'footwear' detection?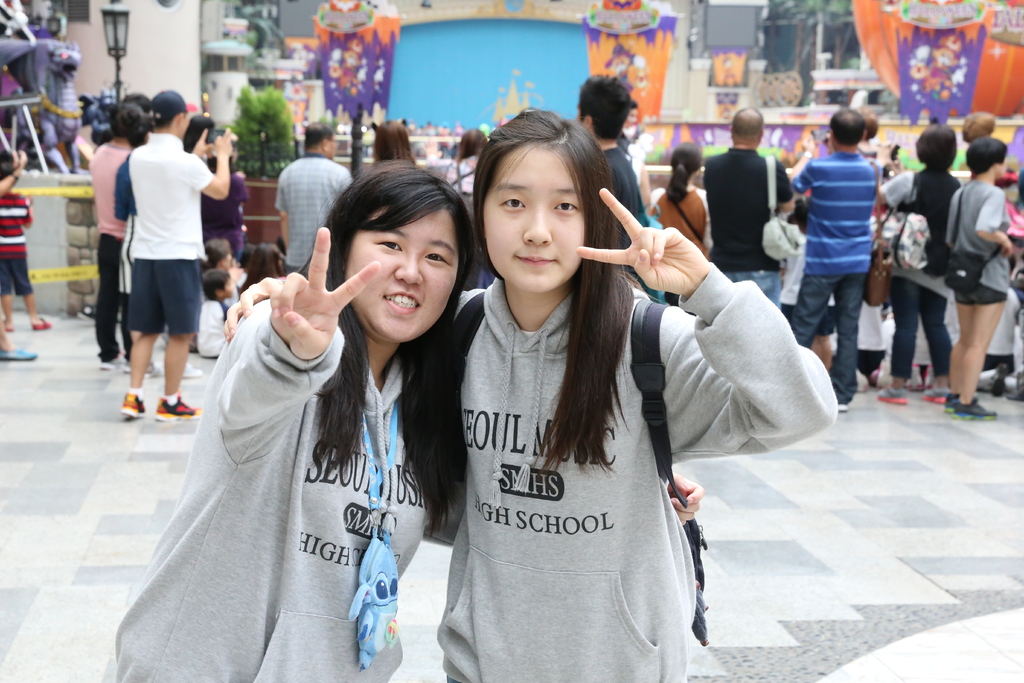
bbox=(950, 398, 1002, 422)
